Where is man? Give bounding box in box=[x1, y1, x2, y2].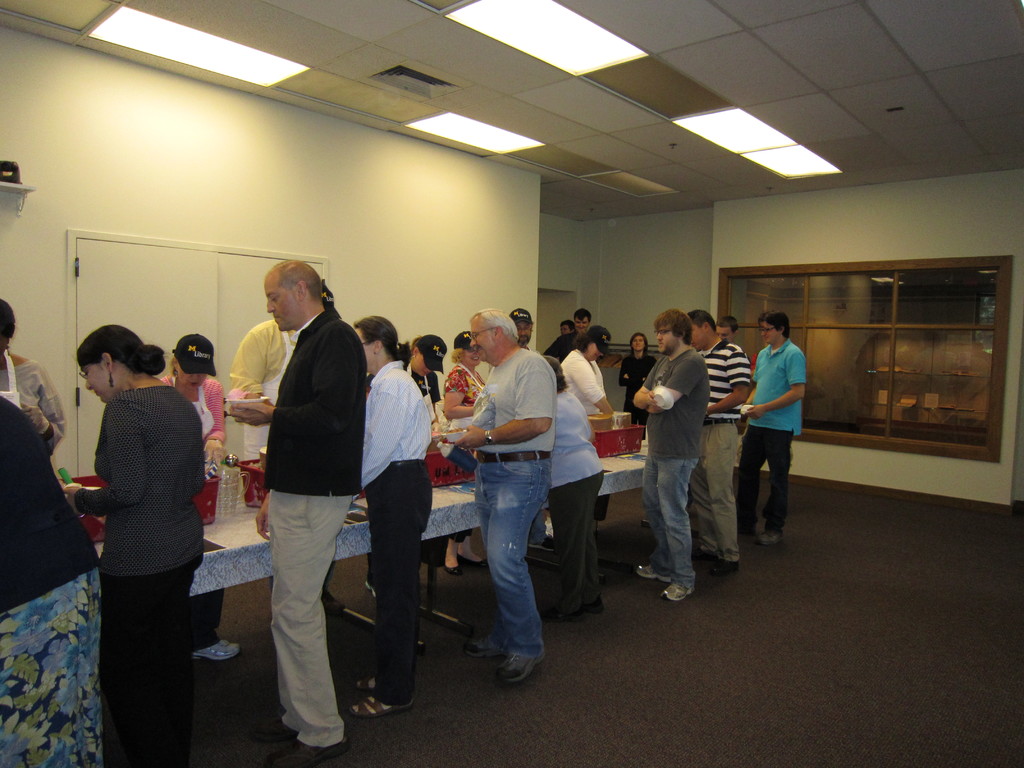
box=[634, 307, 710, 603].
